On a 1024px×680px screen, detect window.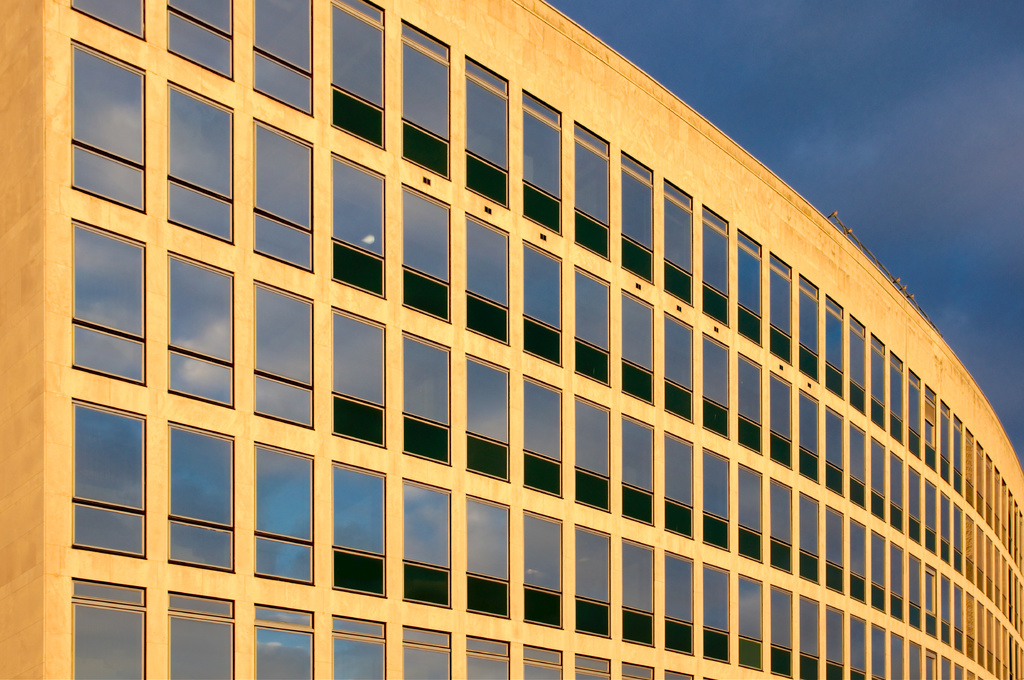
detection(893, 351, 904, 447).
